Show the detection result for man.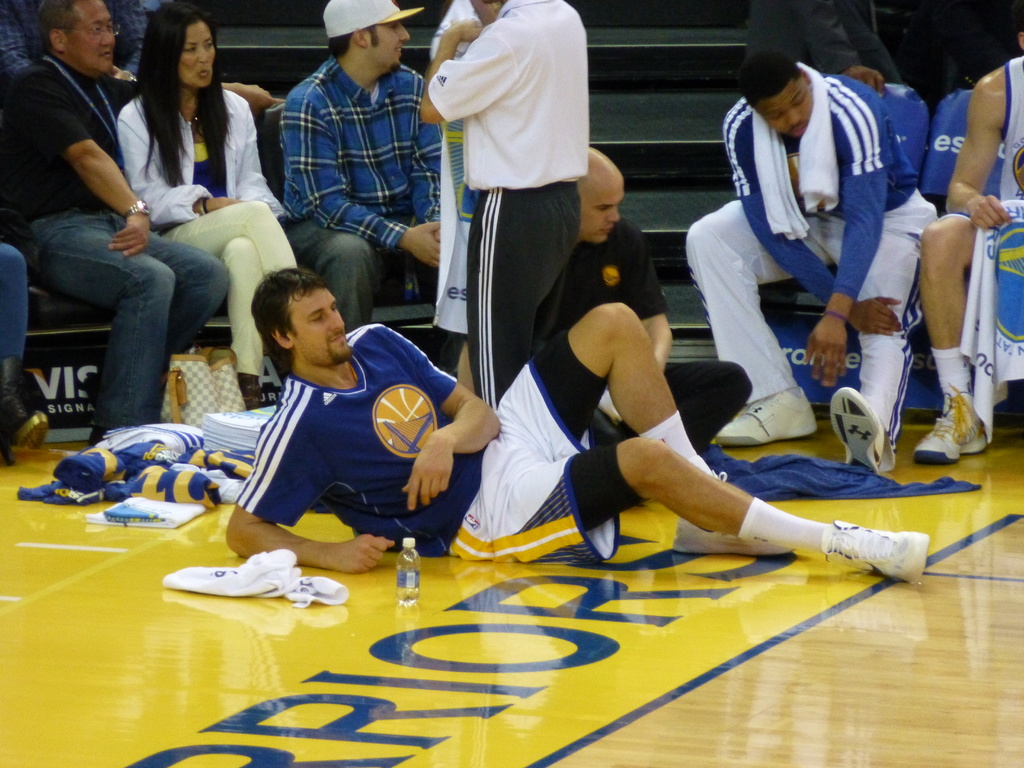
0/0/292/447.
